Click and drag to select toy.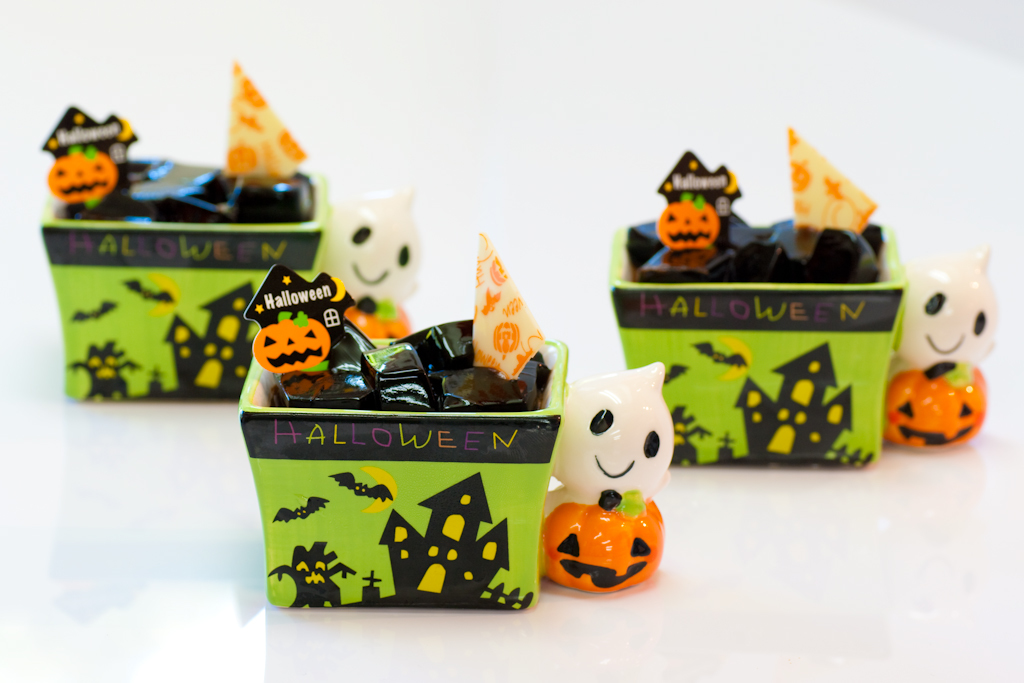
Selection: rect(237, 257, 577, 608).
